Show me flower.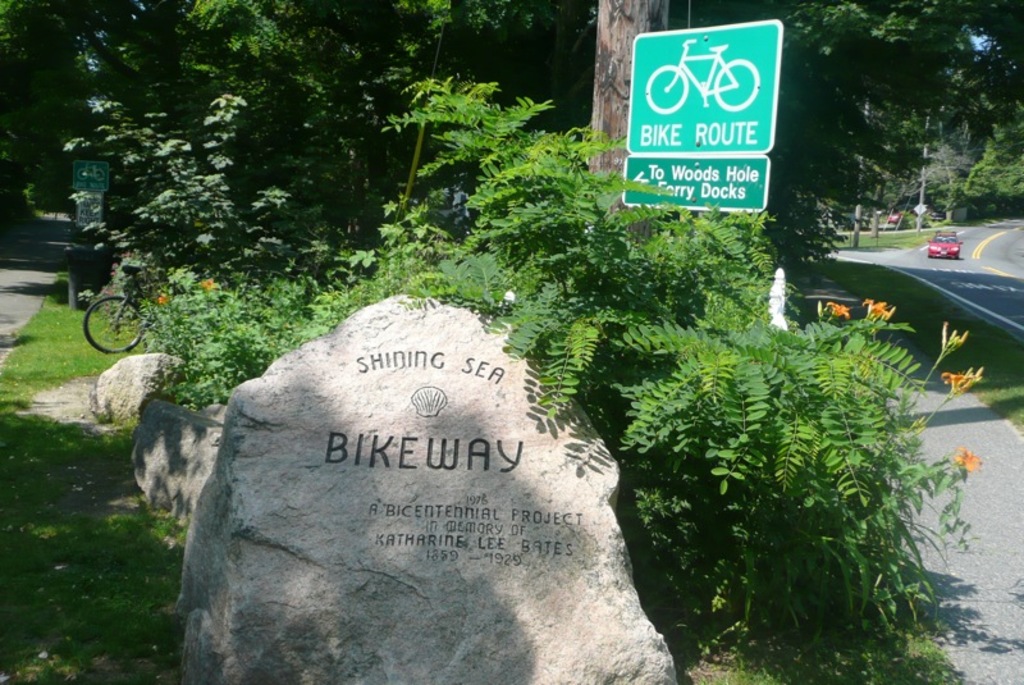
flower is here: rect(157, 289, 169, 309).
